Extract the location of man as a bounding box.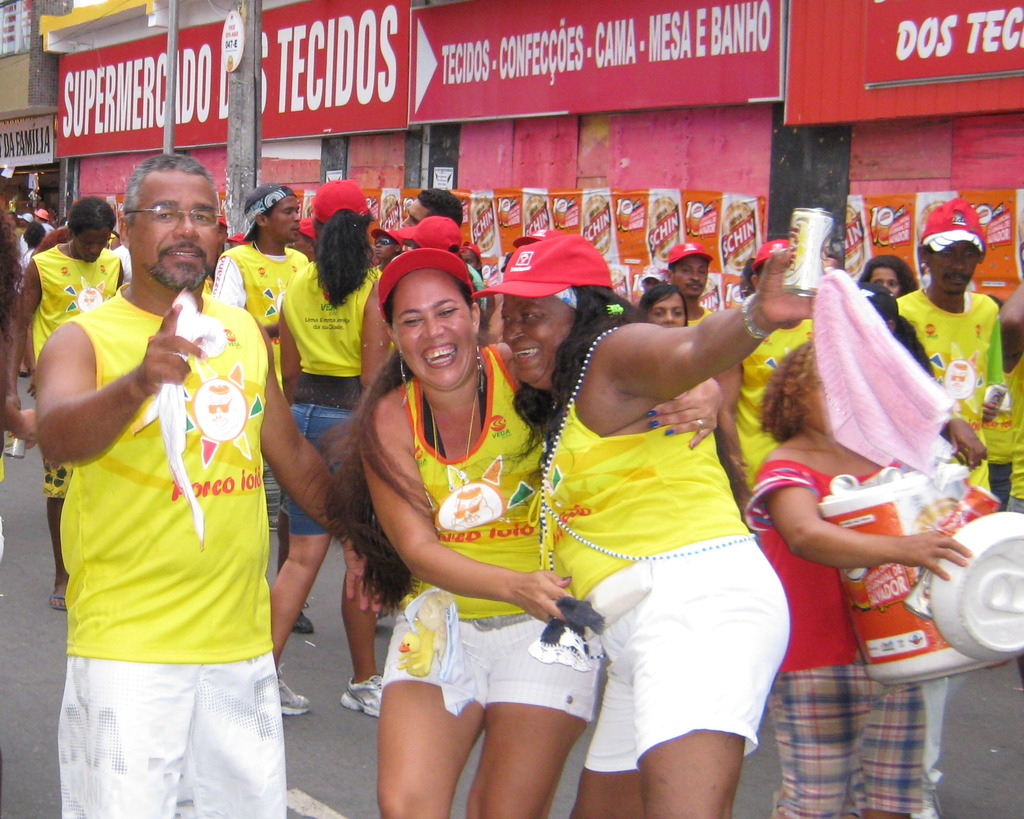
(893, 195, 1014, 499).
